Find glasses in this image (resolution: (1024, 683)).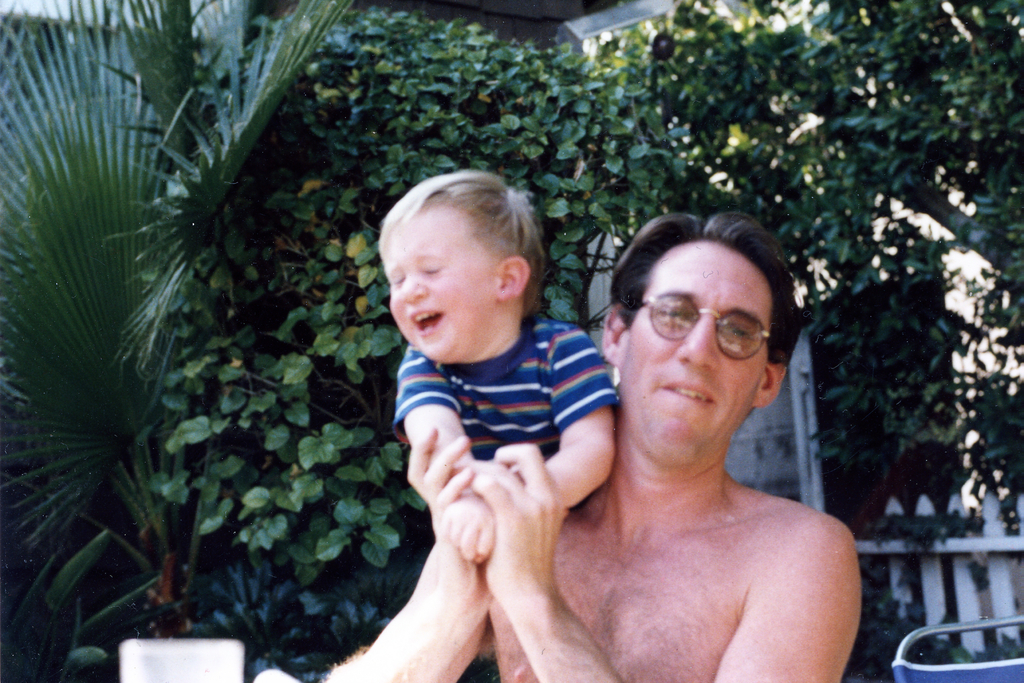
bbox=(627, 304, 780, 362).
